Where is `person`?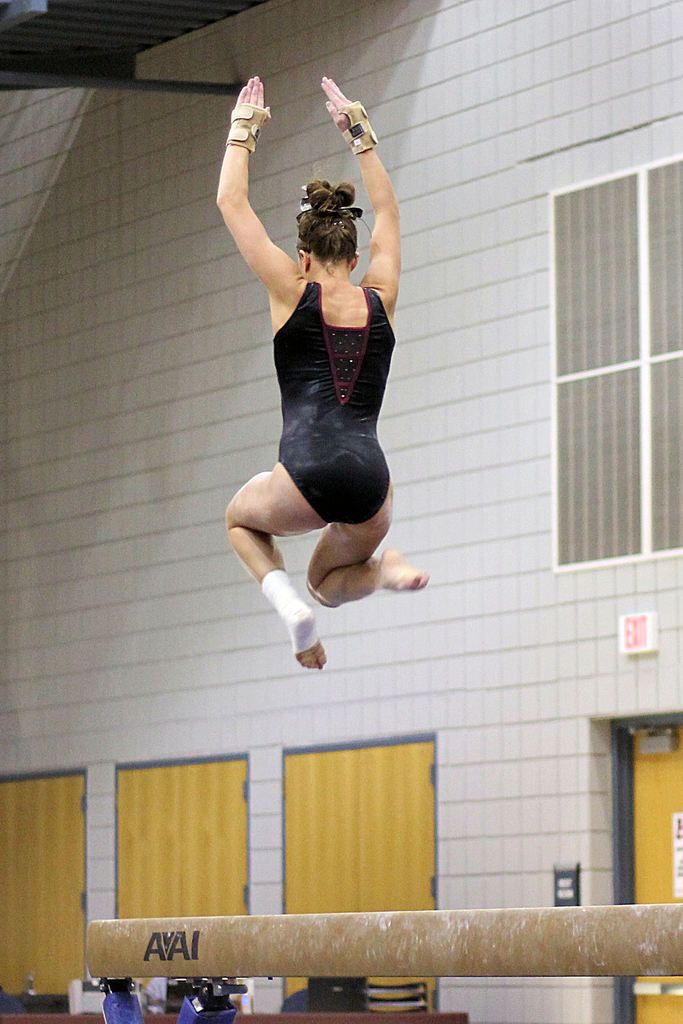
(217,73,453,687).
